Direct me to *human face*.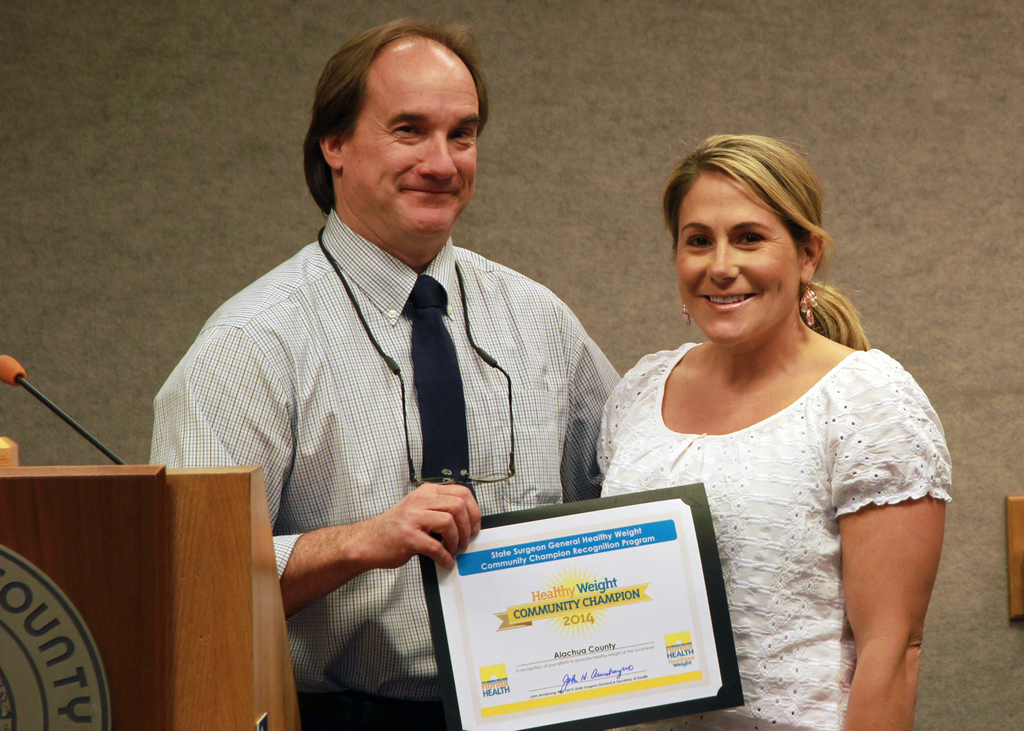
Direction: {"left": 675, "top": 172, "right": 802, "bottom": 339}.
